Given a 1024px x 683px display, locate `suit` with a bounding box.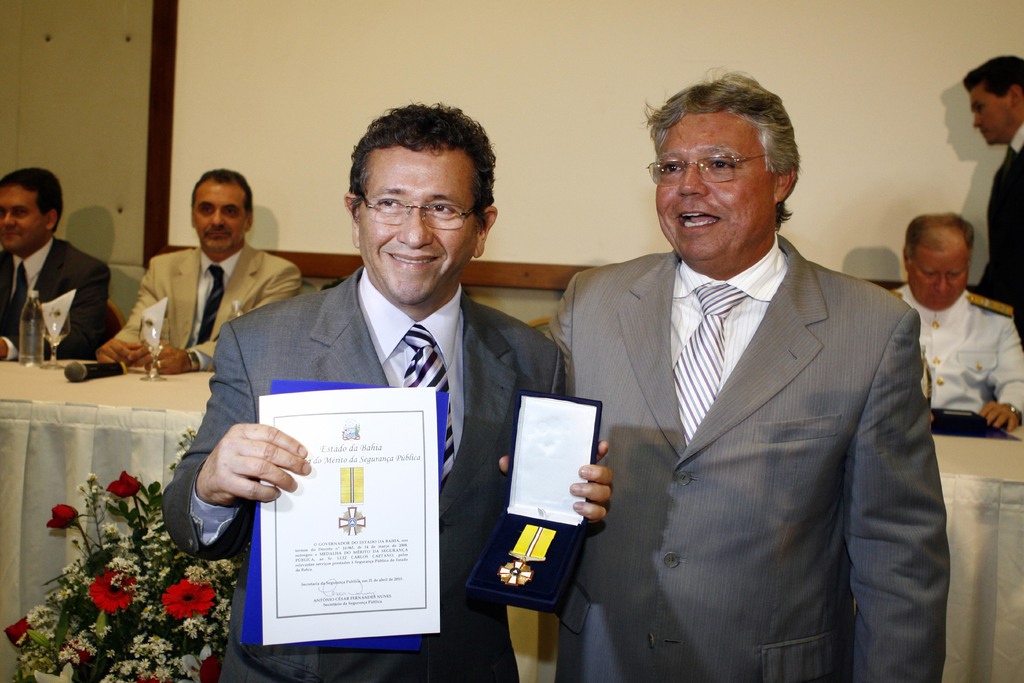
Located: detection(109, 247, 304, 370).
